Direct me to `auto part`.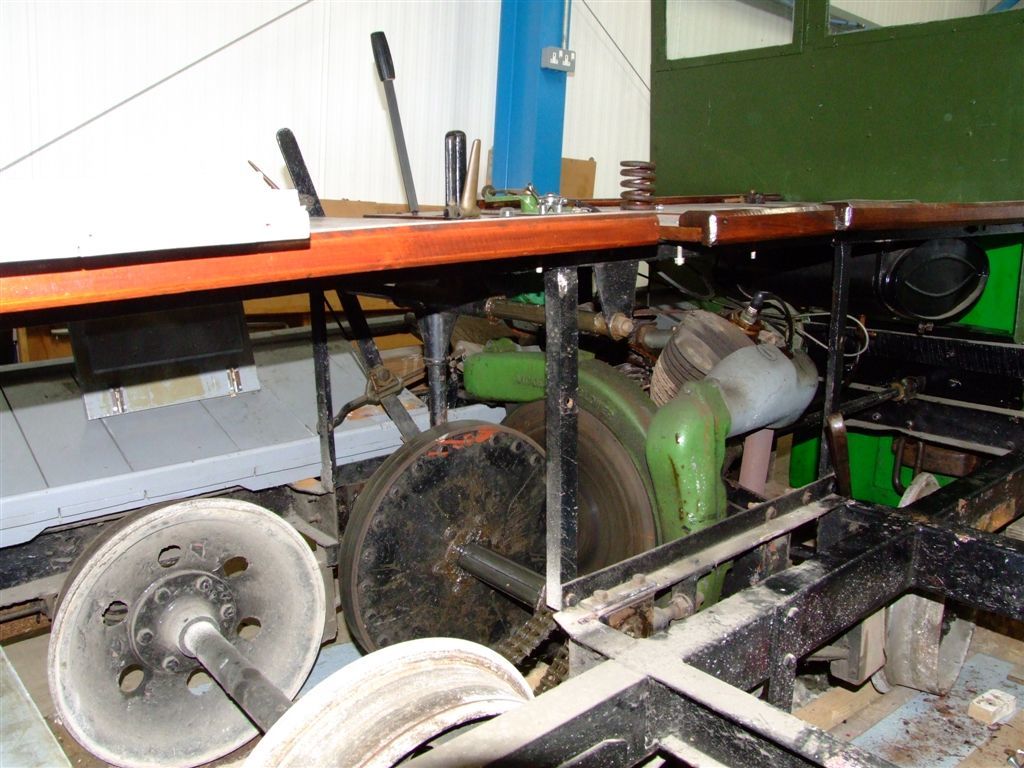
Direction: bbox=(51, 499, 328, 767).
